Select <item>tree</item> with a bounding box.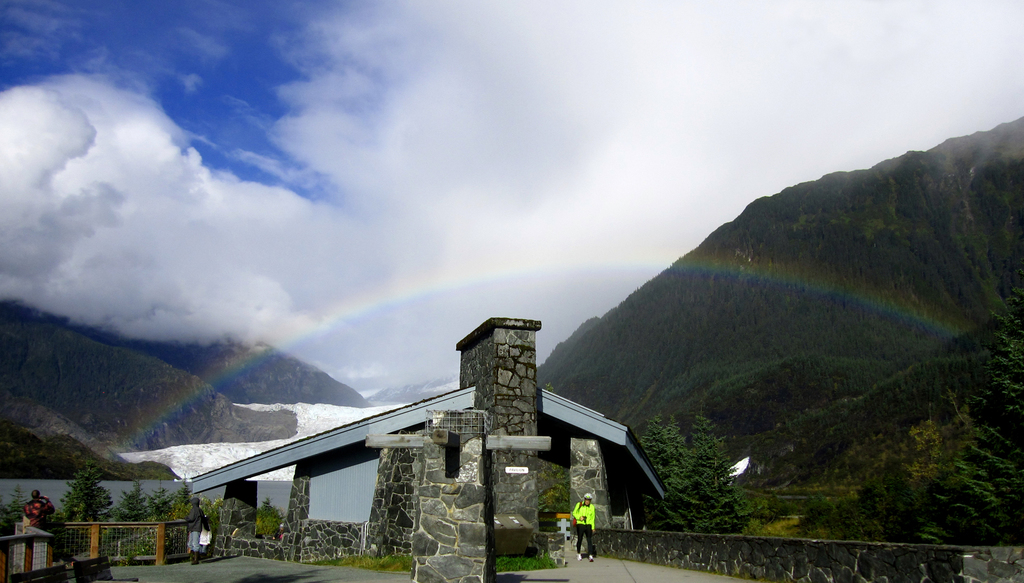
locate(620, 403, 674, 469).
